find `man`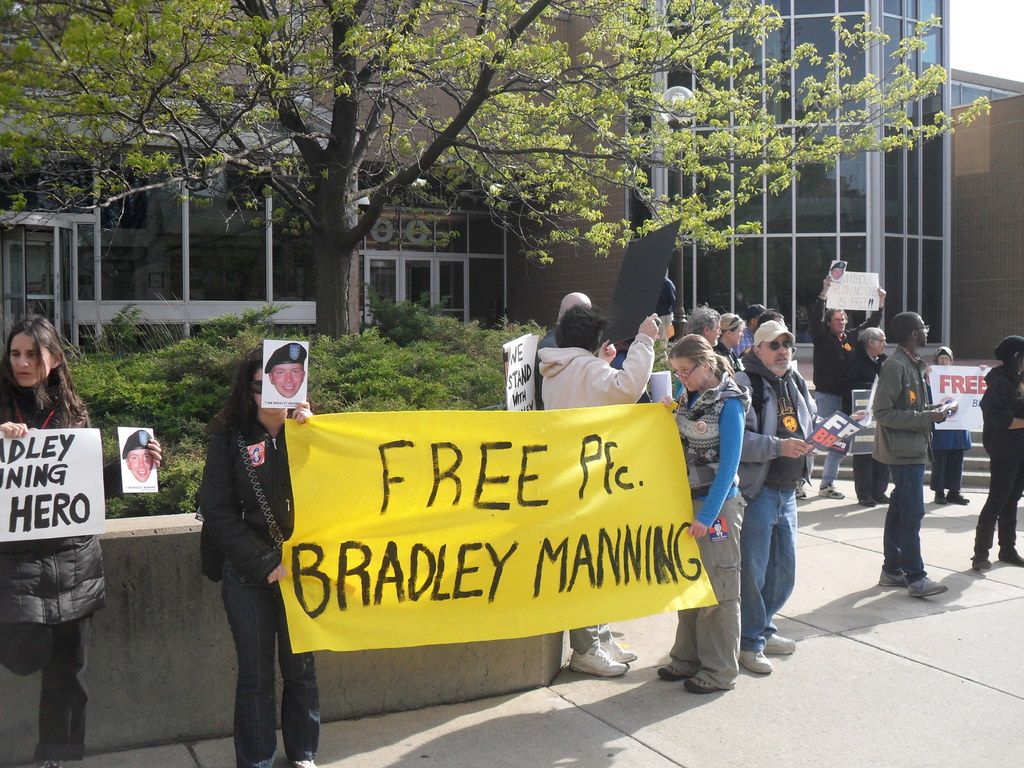
BBox(691, 294, 733, 361)
